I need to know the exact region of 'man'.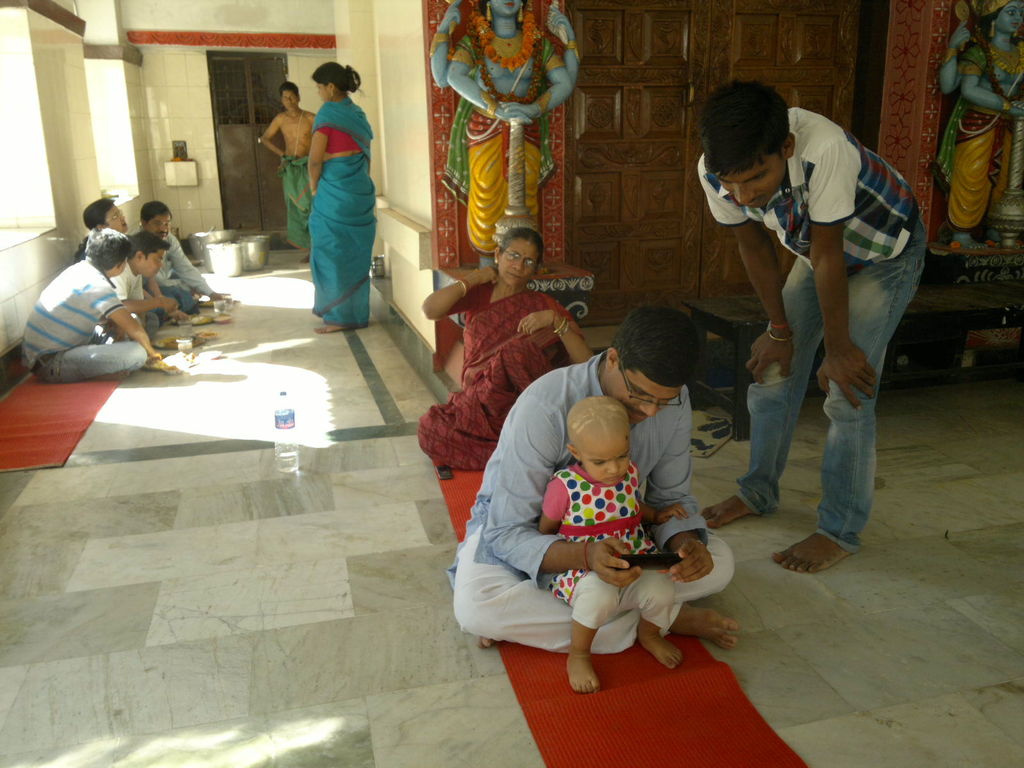
Region: 108/233/173/342.
